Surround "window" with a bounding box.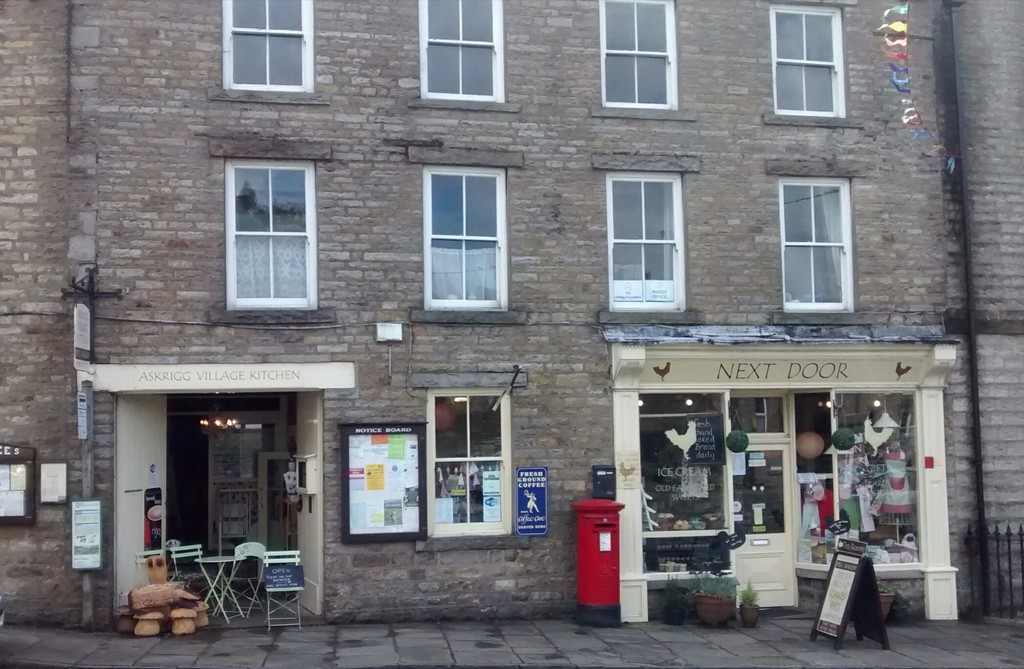
box(604, 167, 685, 314).
